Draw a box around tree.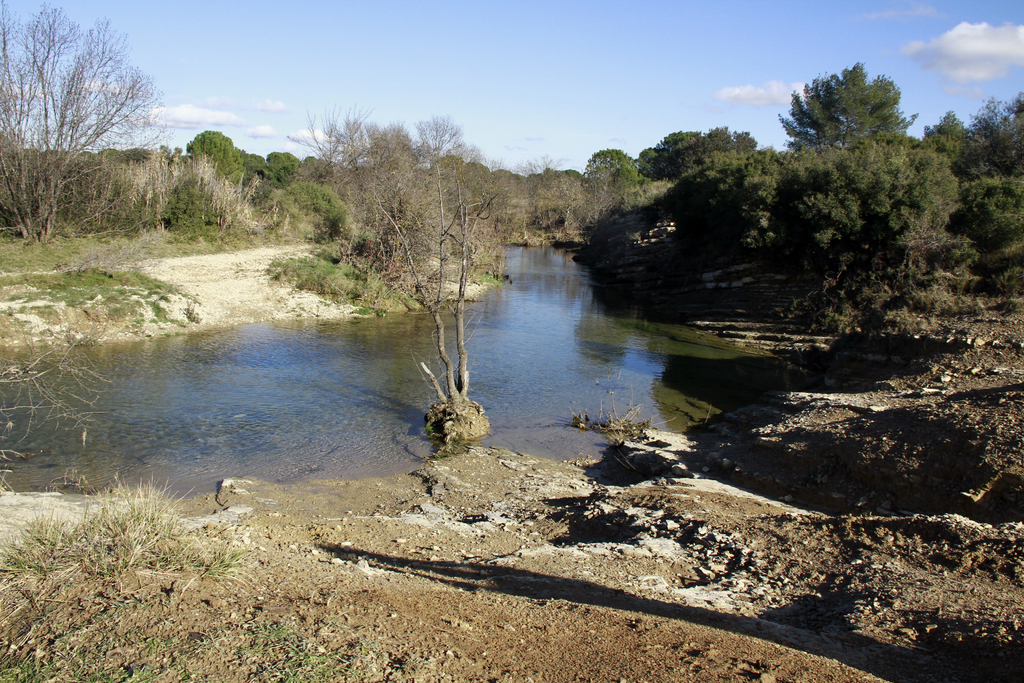
(255,151,327,234).
